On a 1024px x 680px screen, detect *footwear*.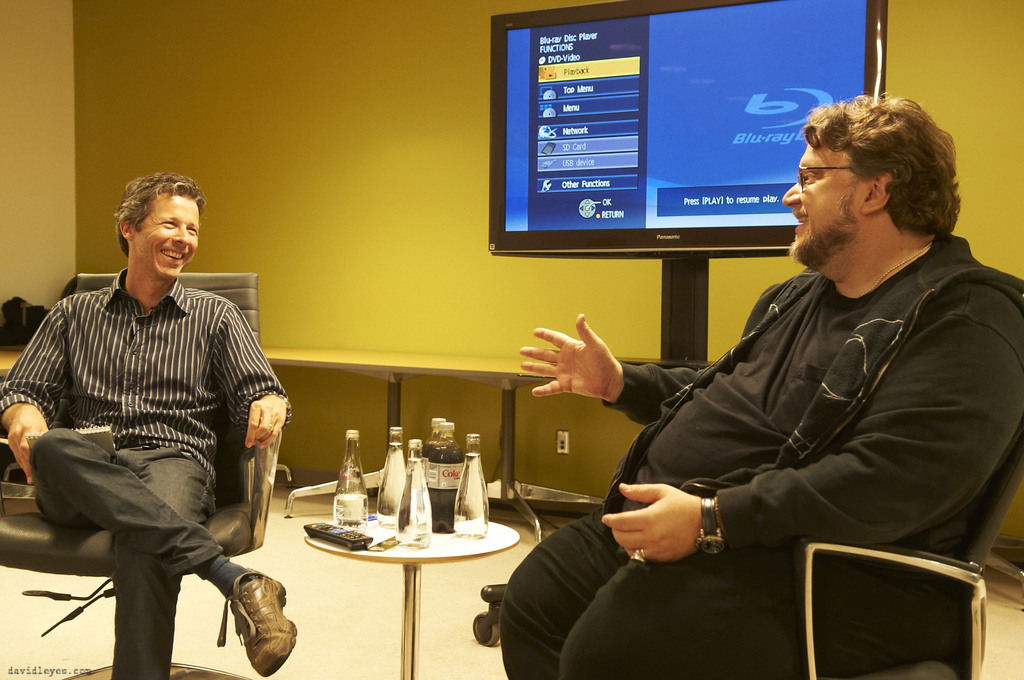
219 565 299 679.
